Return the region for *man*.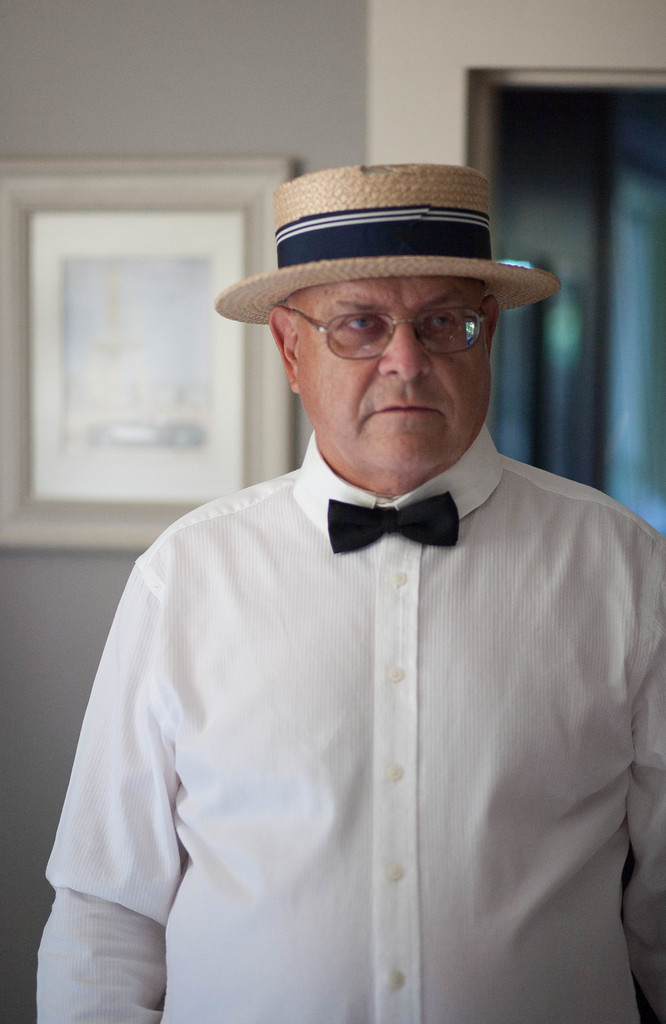
box=[34, 161, 665, 1023].
